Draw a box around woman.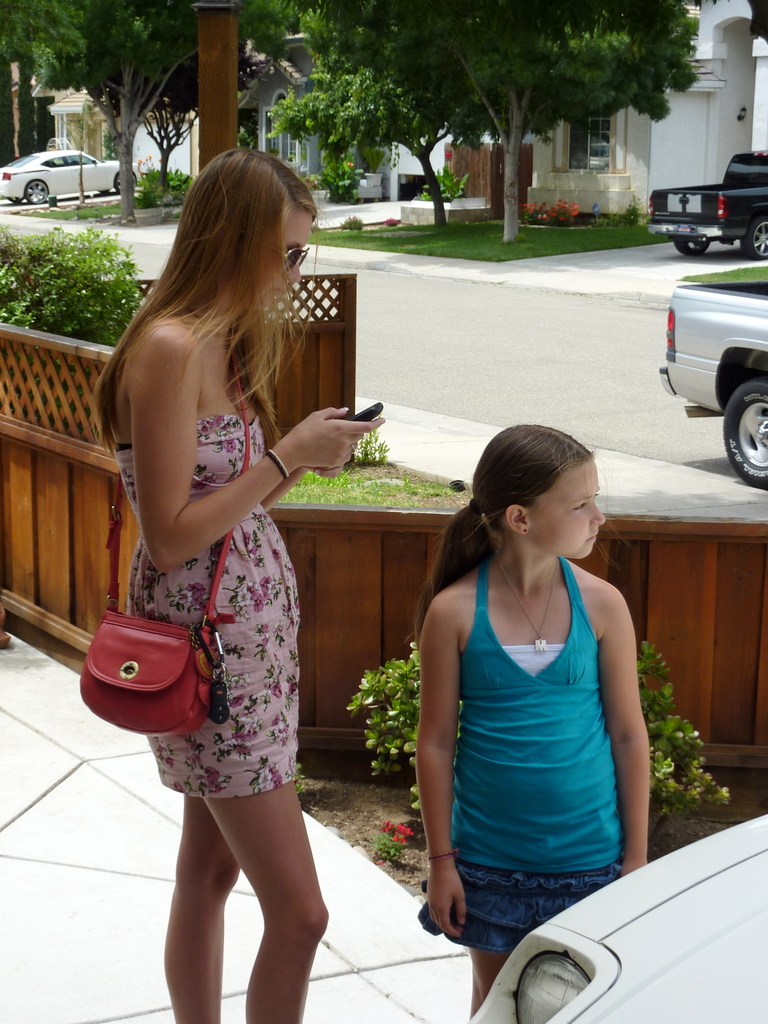
{"x1": 100, "y1": 134, "x2": 387, "y2": 1023}.
